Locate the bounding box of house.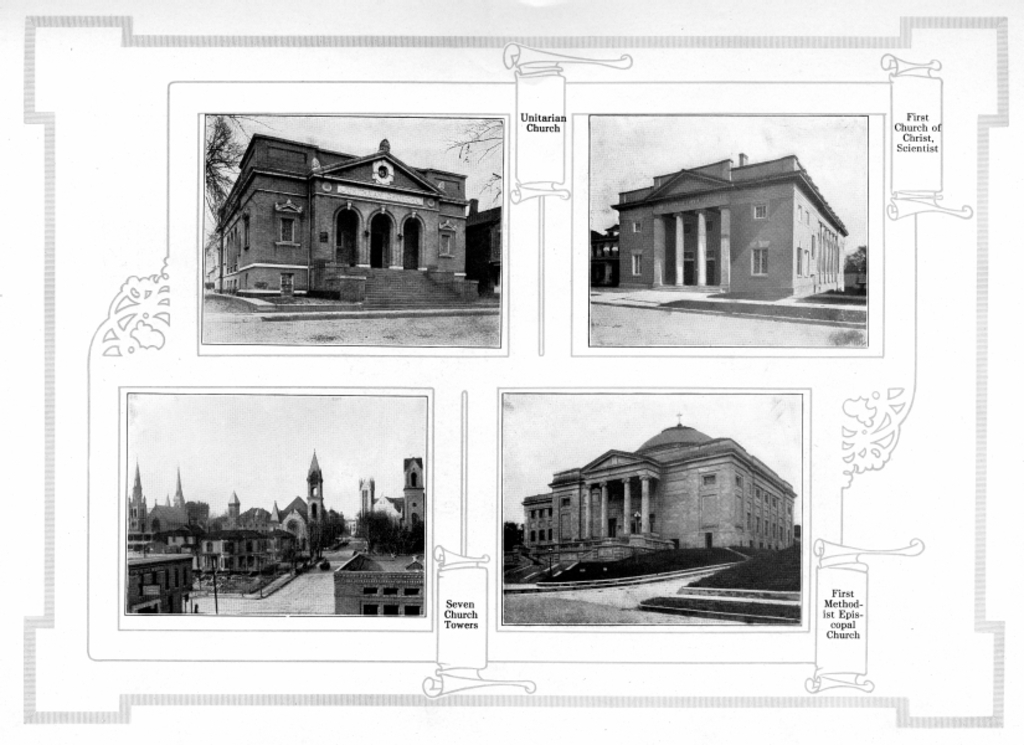
Bounding box: pyautogui.locateOnScreen(459, 197, 503, 300).
